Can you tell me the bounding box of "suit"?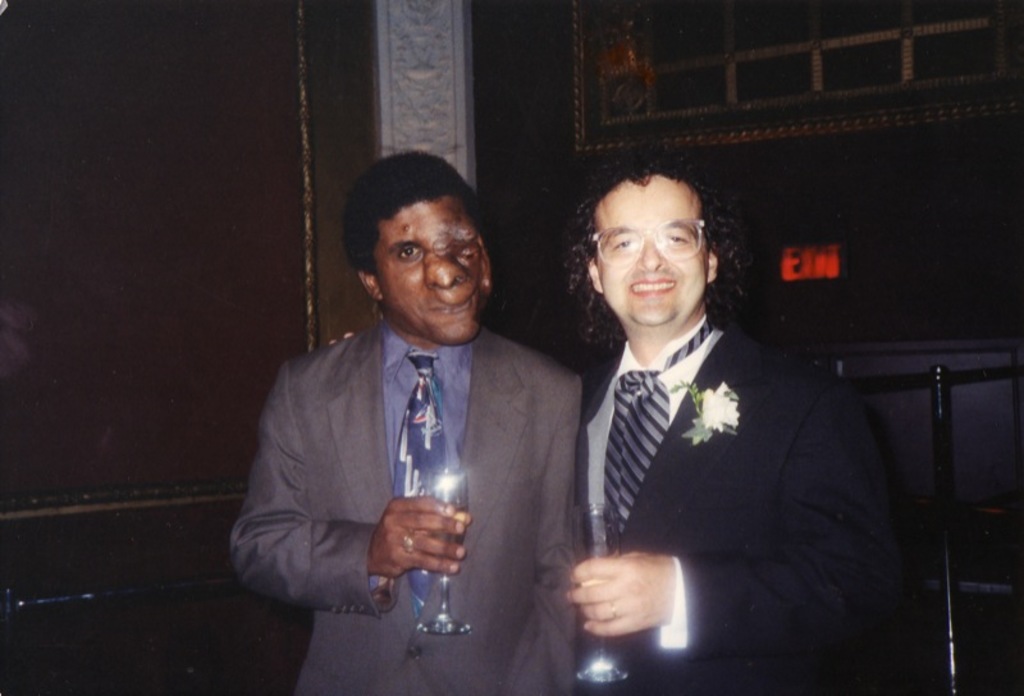
{"left": 573, "top": 311, "right": 925, "bottom": 695}.
